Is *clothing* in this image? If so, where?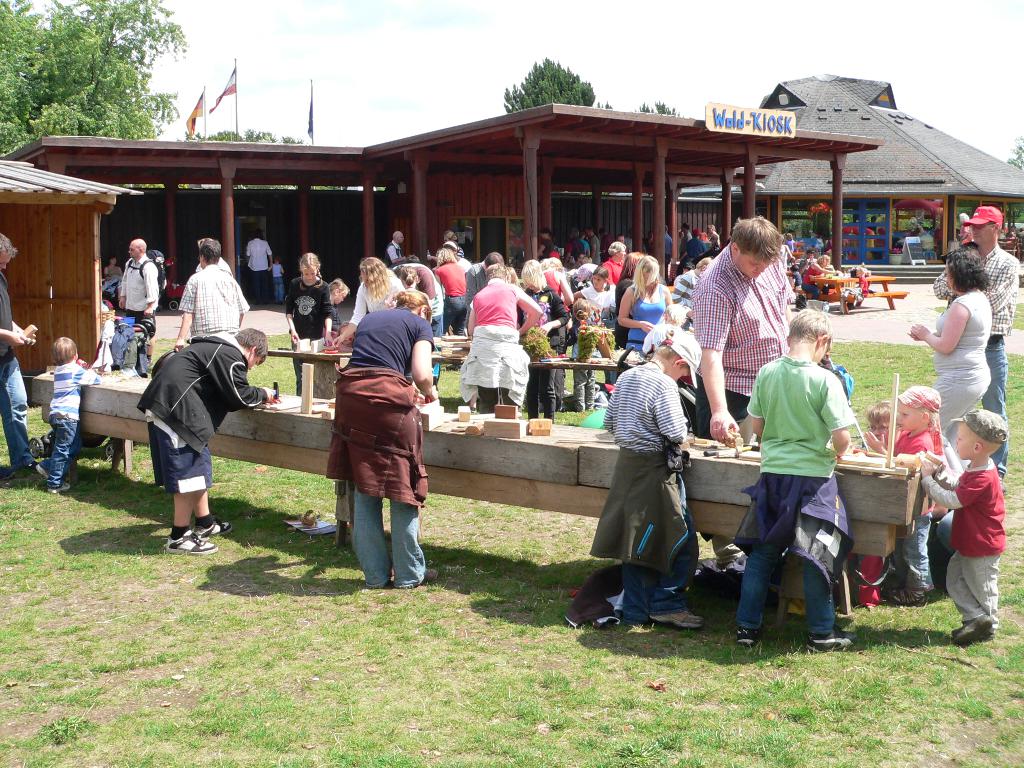
Yes, at [253,271,268,304].
